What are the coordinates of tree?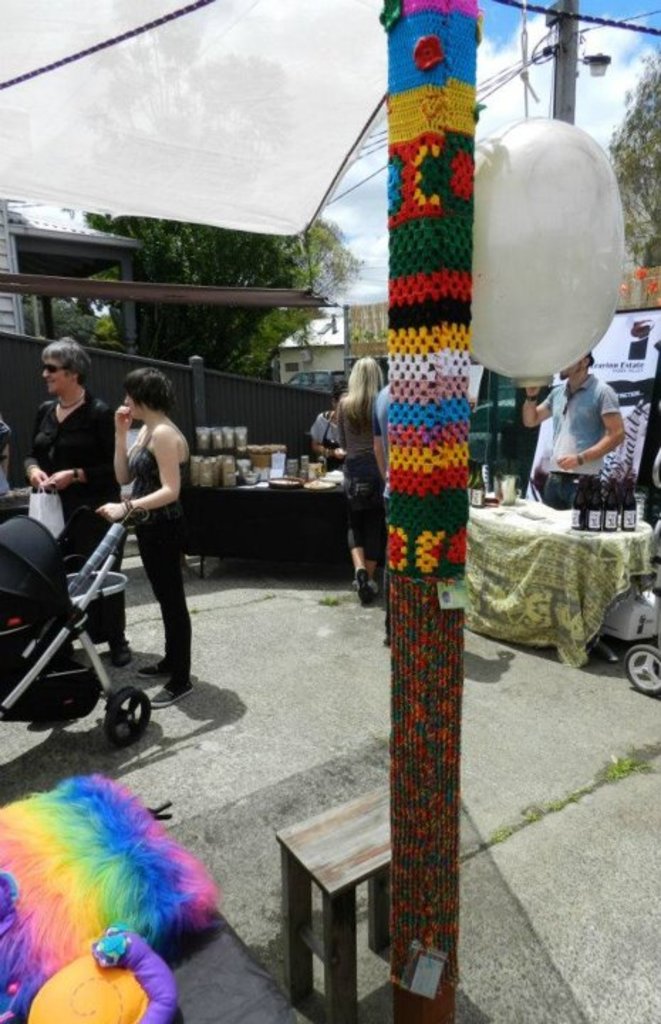
<bbox>28, 287, 109, 346</bbox>.
